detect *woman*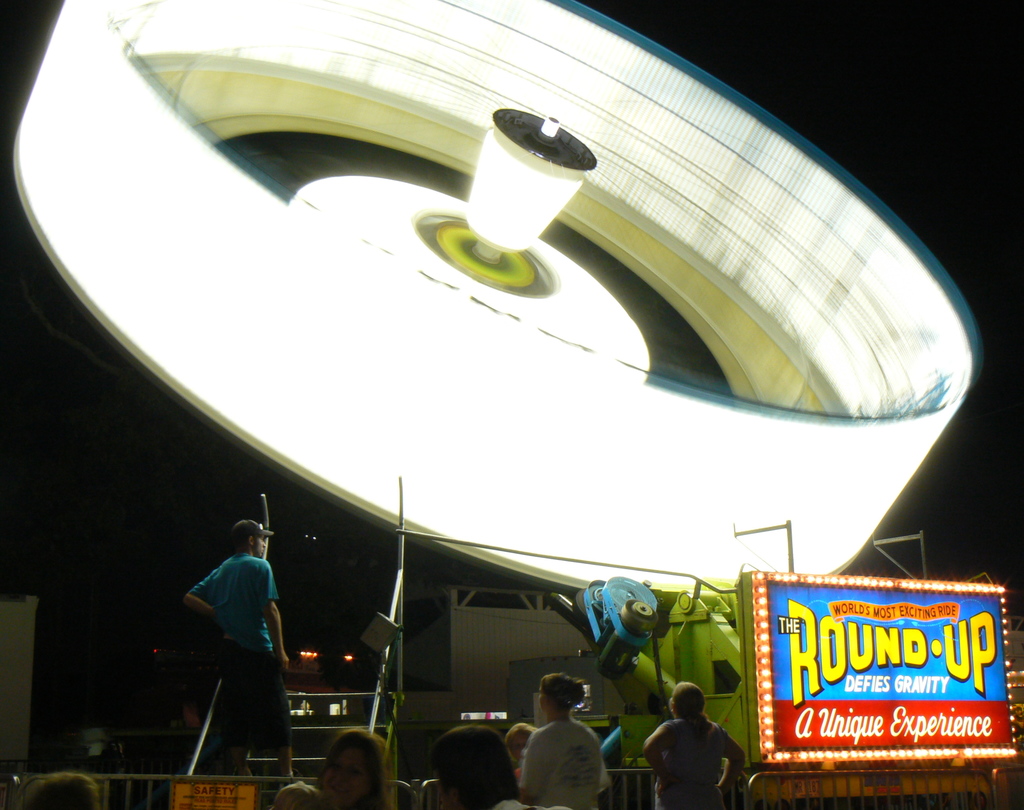
<bbox>640, 679, 762, 809</bbox>
